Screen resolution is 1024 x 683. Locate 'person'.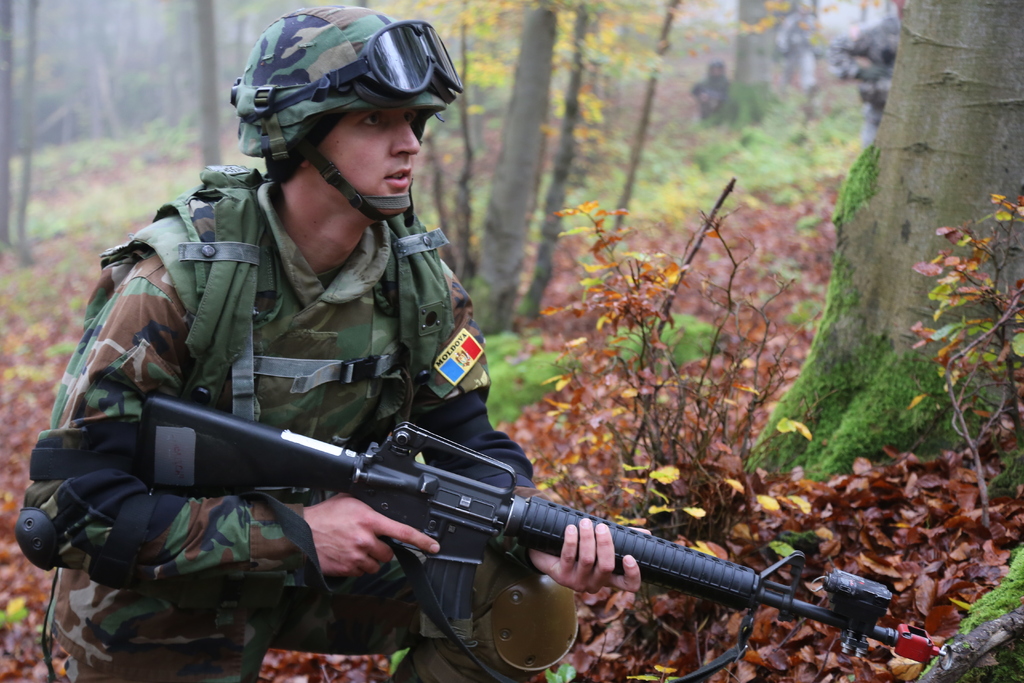
bbox=(13, 0, 644, 680).
